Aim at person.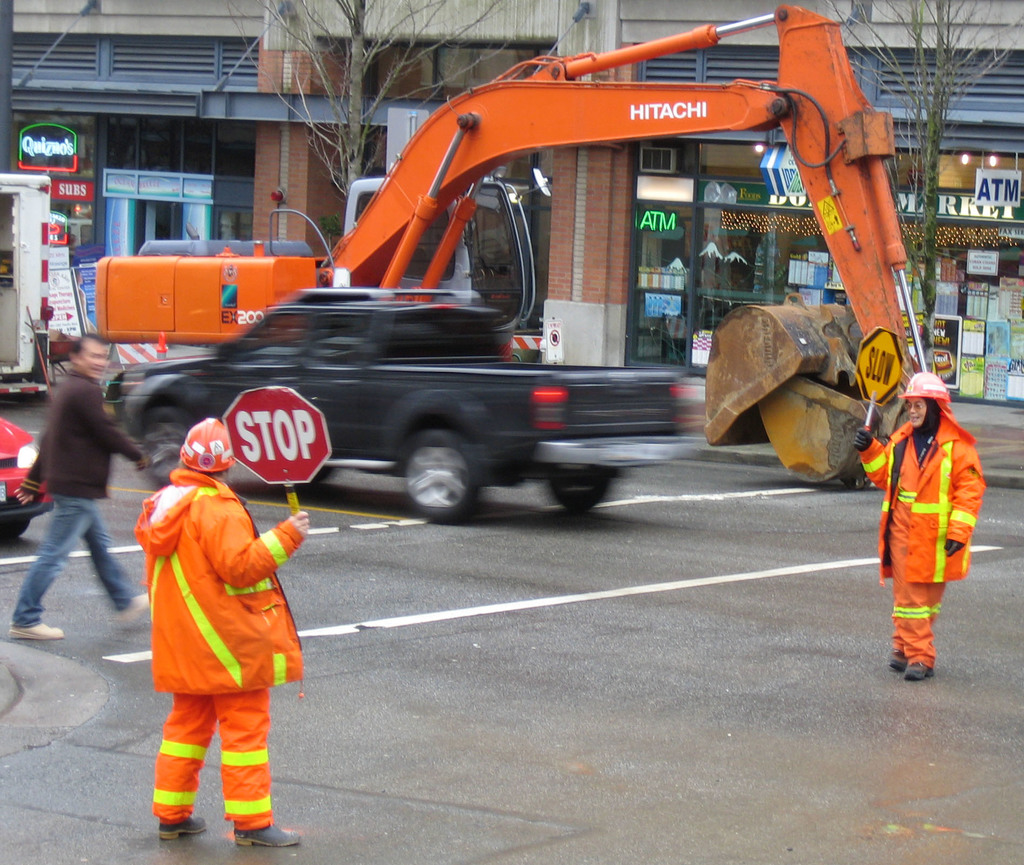
Aimed at bbox(6, 326, 154, 654).
